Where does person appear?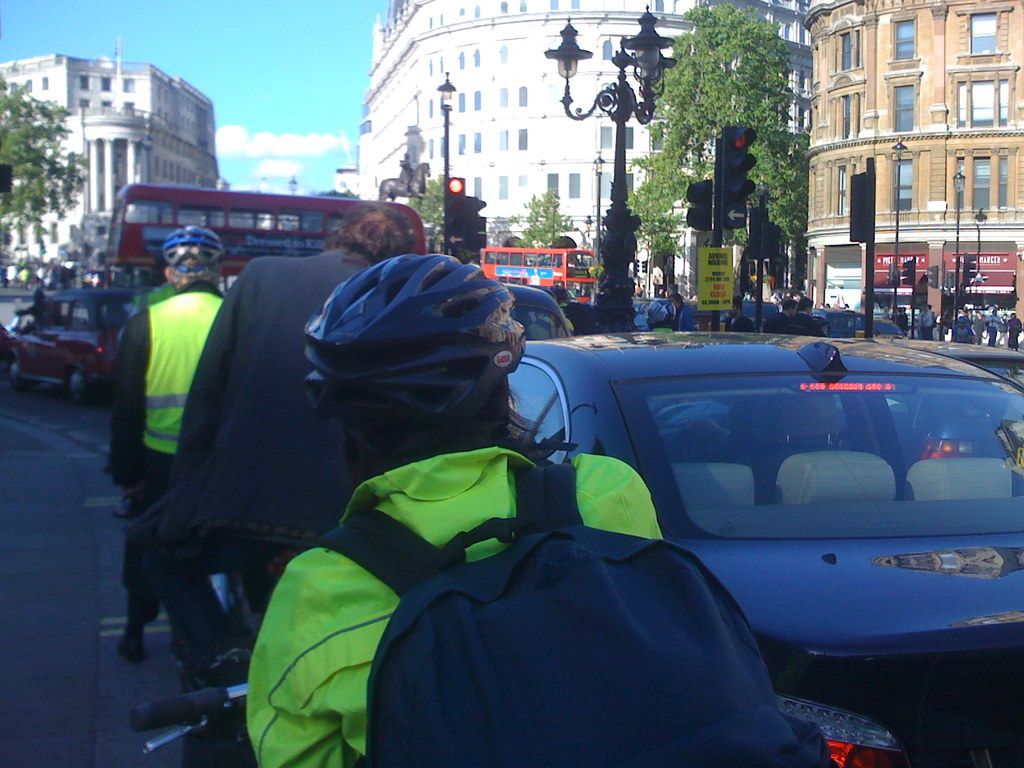
Appears at (244,252,661,767).
